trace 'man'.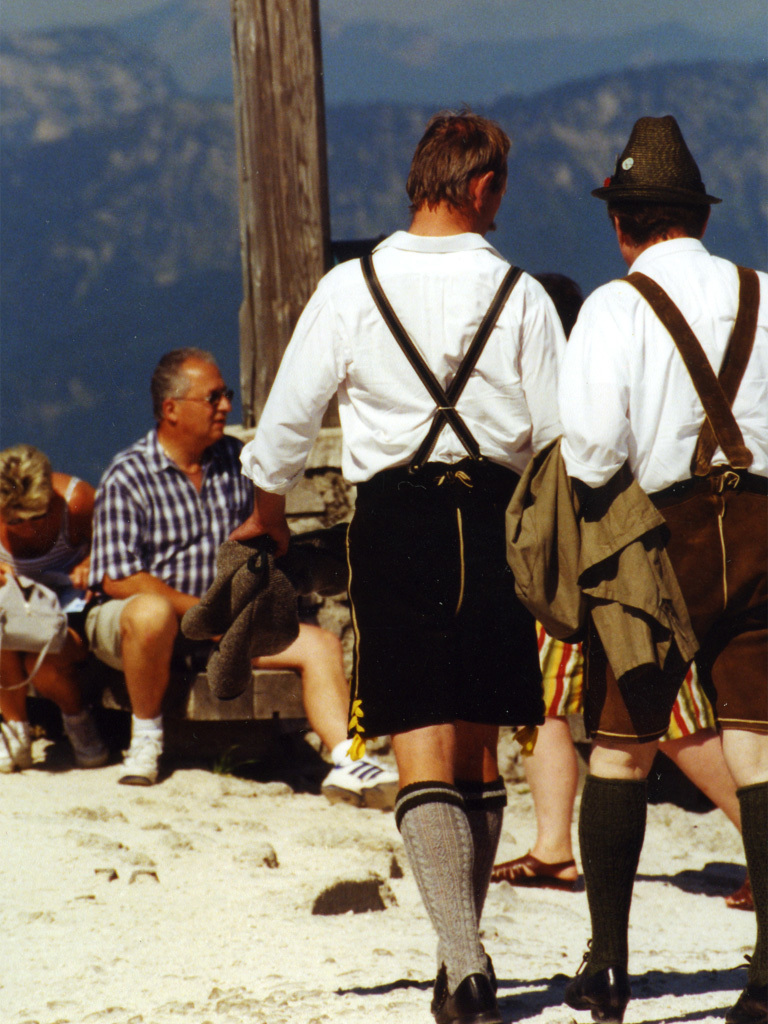
Traced to bbox=(550, 103, 767, 1023).
